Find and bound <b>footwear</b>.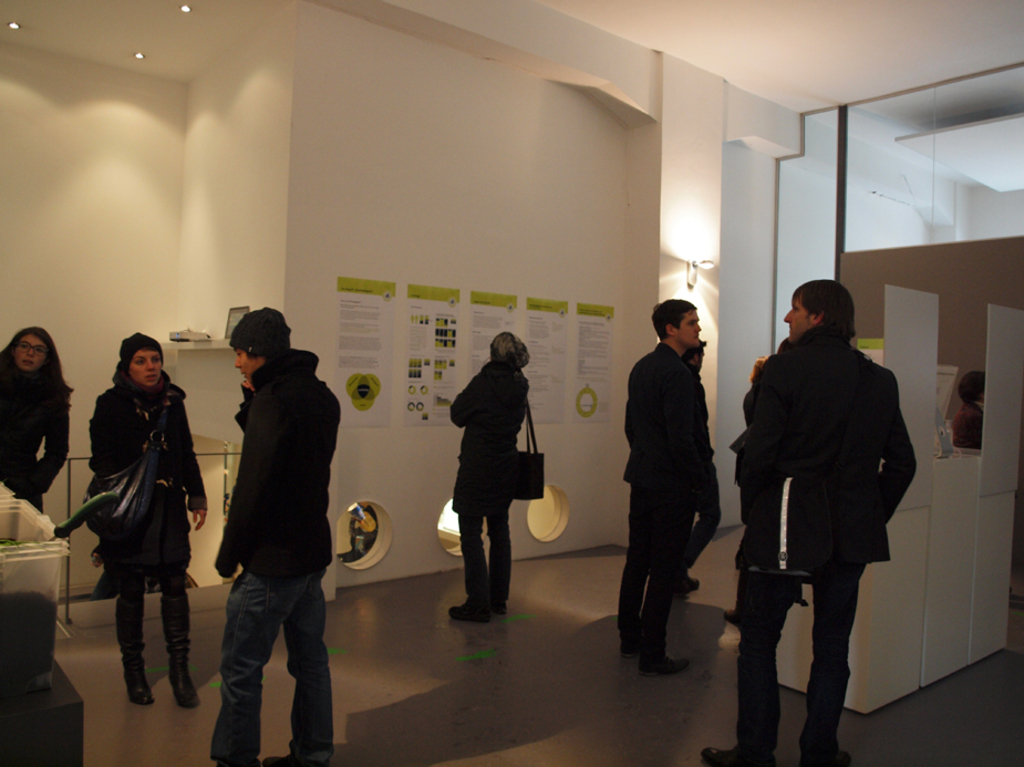
Bound: <box>701,737,773,766</box>.
